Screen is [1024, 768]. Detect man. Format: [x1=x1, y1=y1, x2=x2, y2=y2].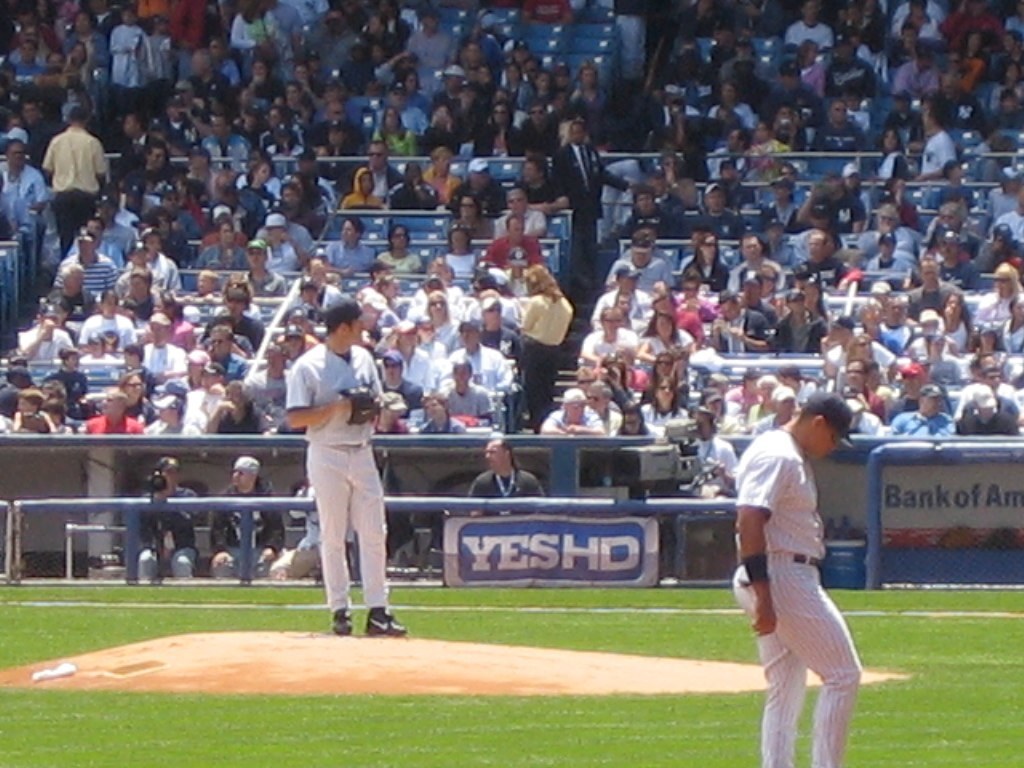
[x1=208, y1=325, x2=248, y2=373].
